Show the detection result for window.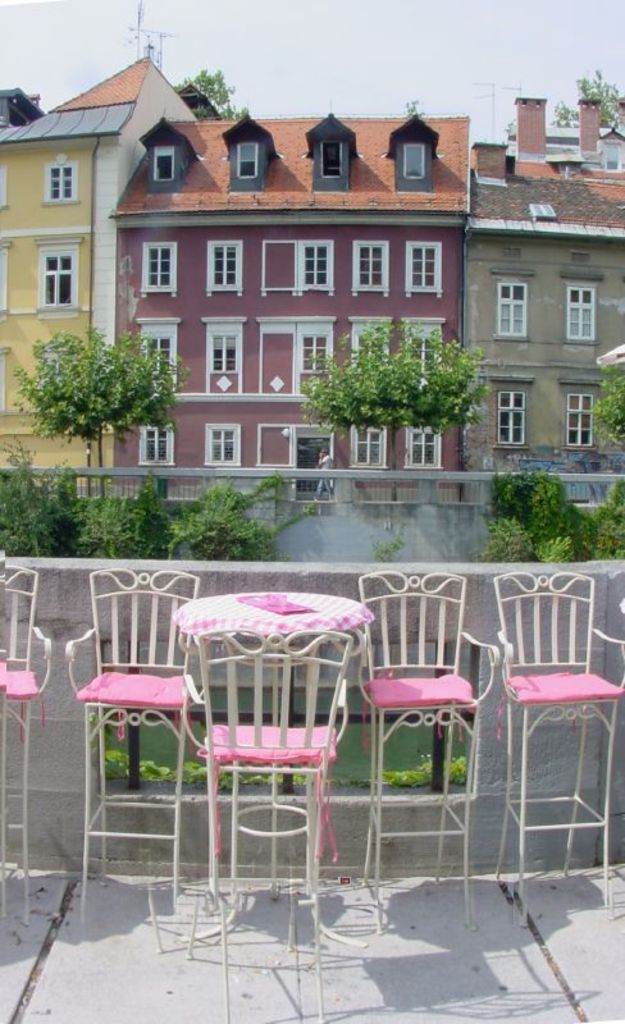
<region>410, 332, 443, 376</region>.
